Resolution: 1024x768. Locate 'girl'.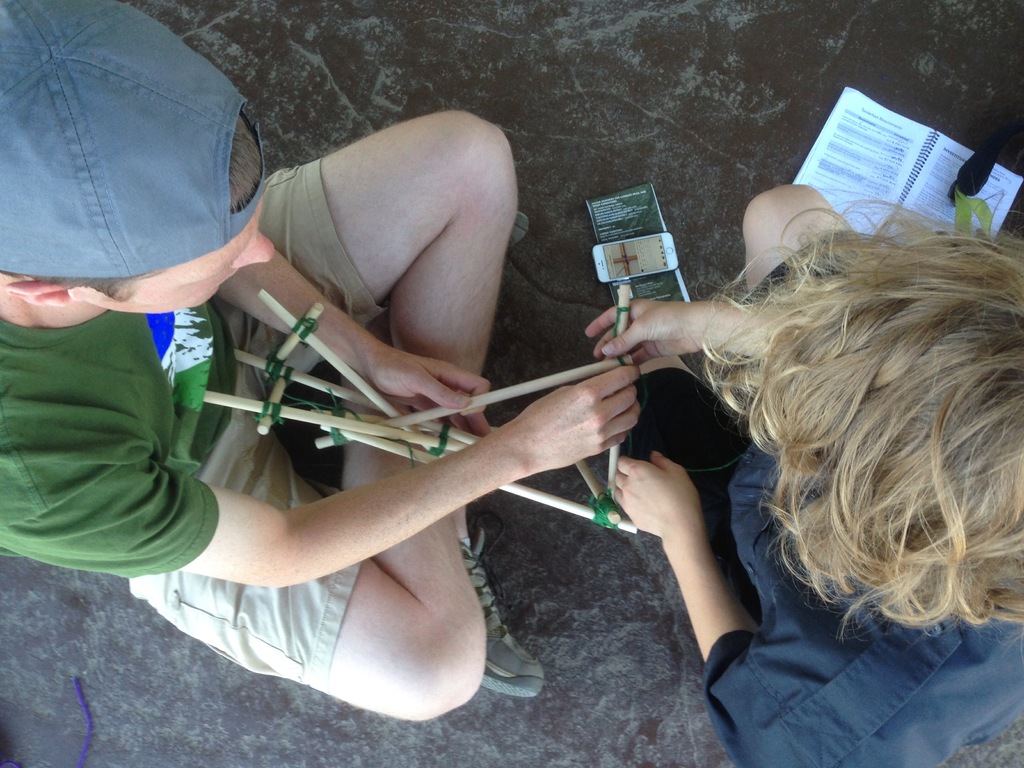
[580, 189, 1023, 767].
